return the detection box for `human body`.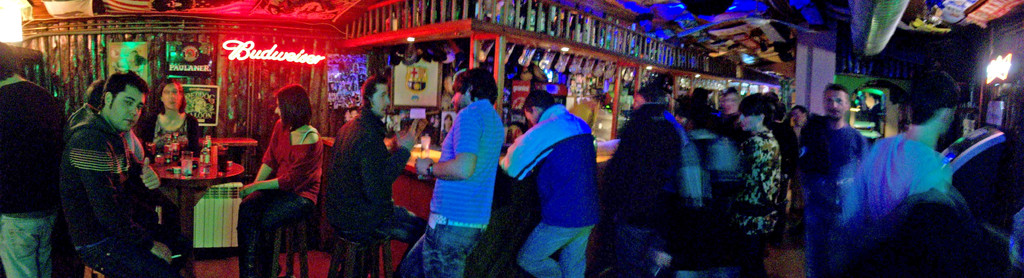
box(865, 193, 1008, 277).
